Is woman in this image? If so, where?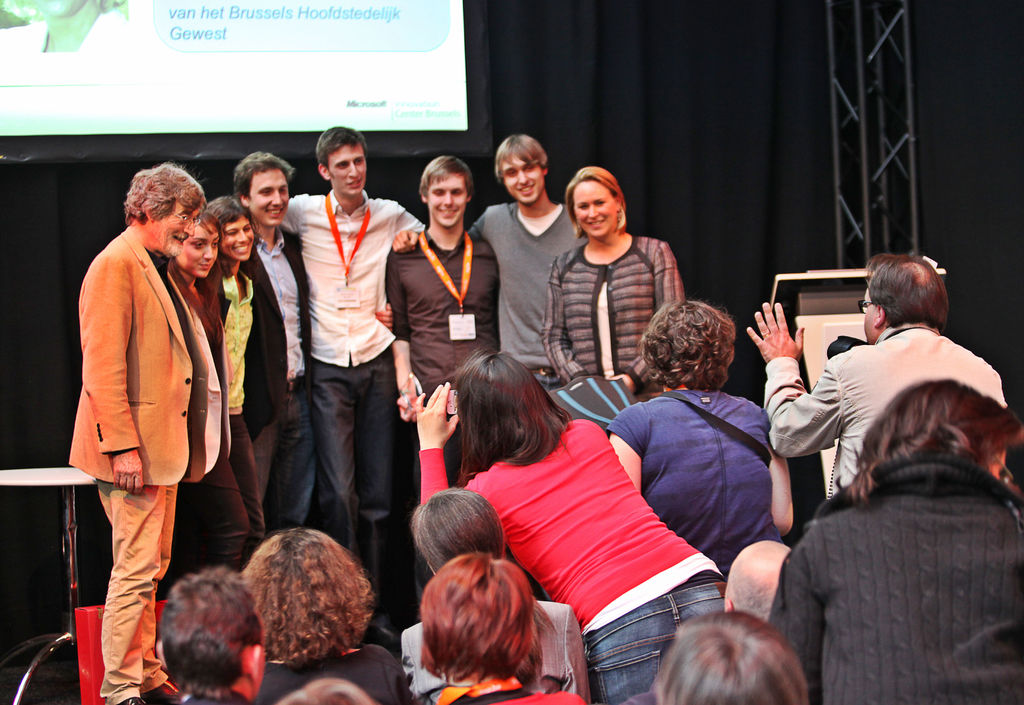
Yes, at (x1=227, y1=526, x2=417, y2=704).
